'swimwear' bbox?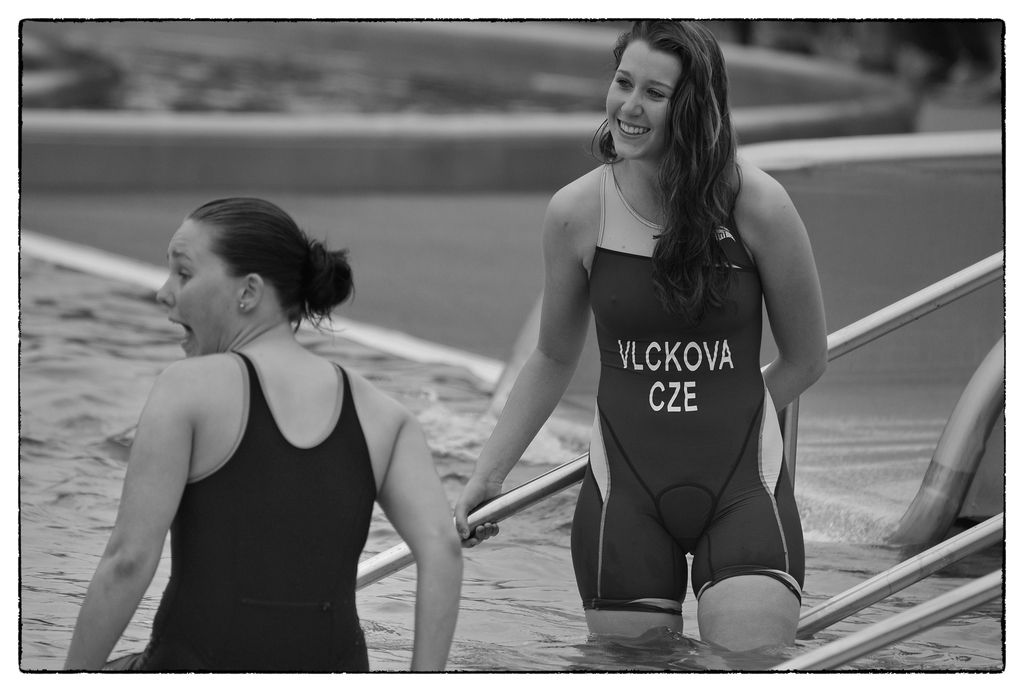
(136, 347, 372, 691)
